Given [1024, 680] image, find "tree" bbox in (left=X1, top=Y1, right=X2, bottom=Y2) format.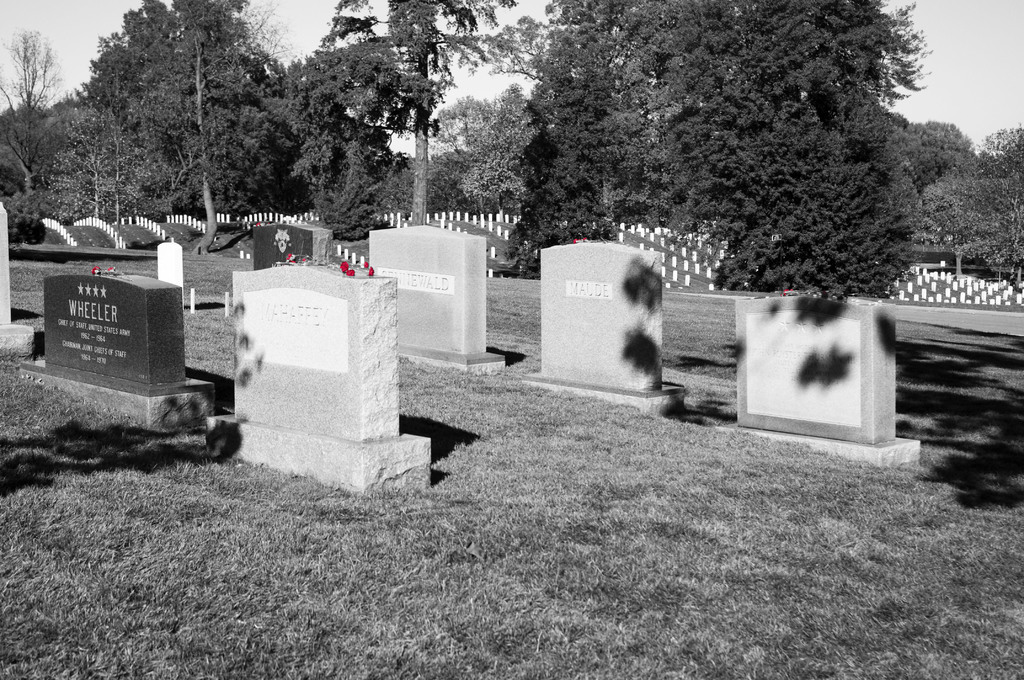
(left=0, top=19, right=76, bottom=193).
